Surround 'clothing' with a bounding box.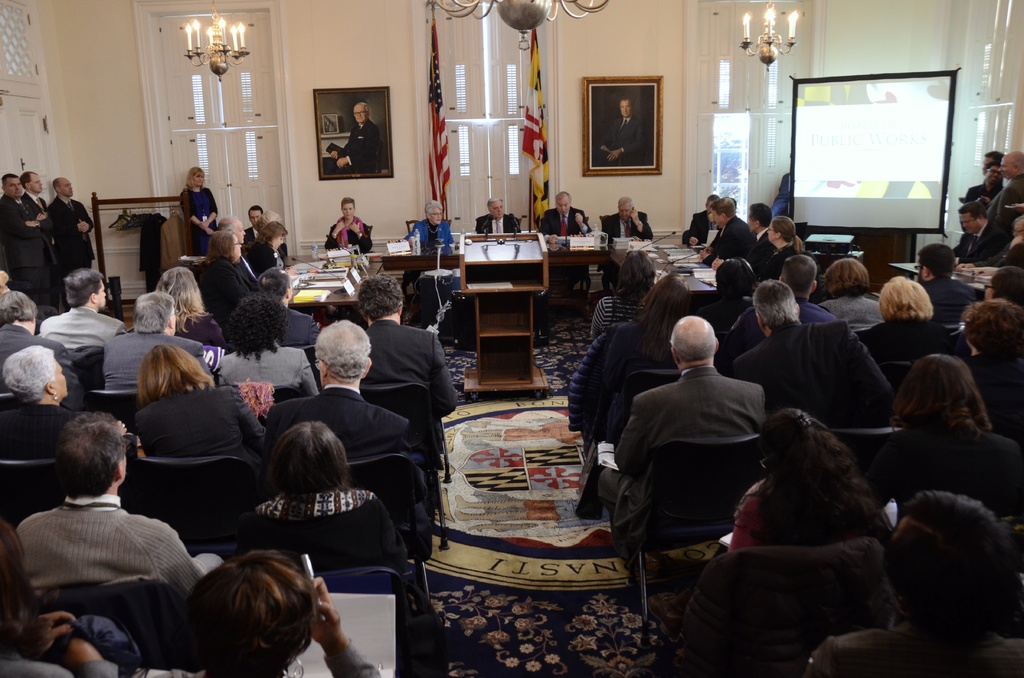
107, 328, 212, 395.
